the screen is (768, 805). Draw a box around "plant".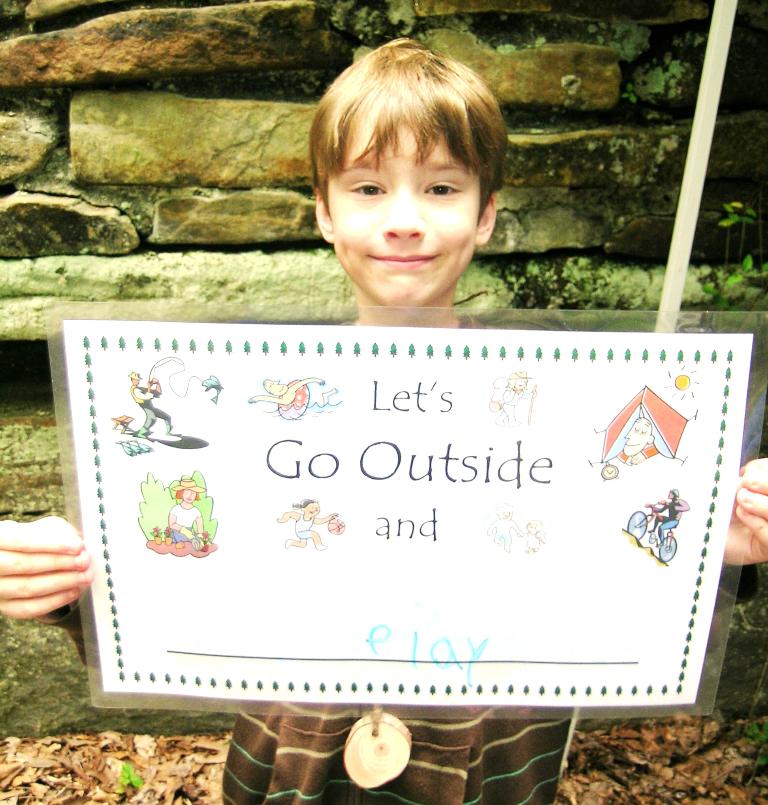
left=745, top=720, right=767, bottom=764.
